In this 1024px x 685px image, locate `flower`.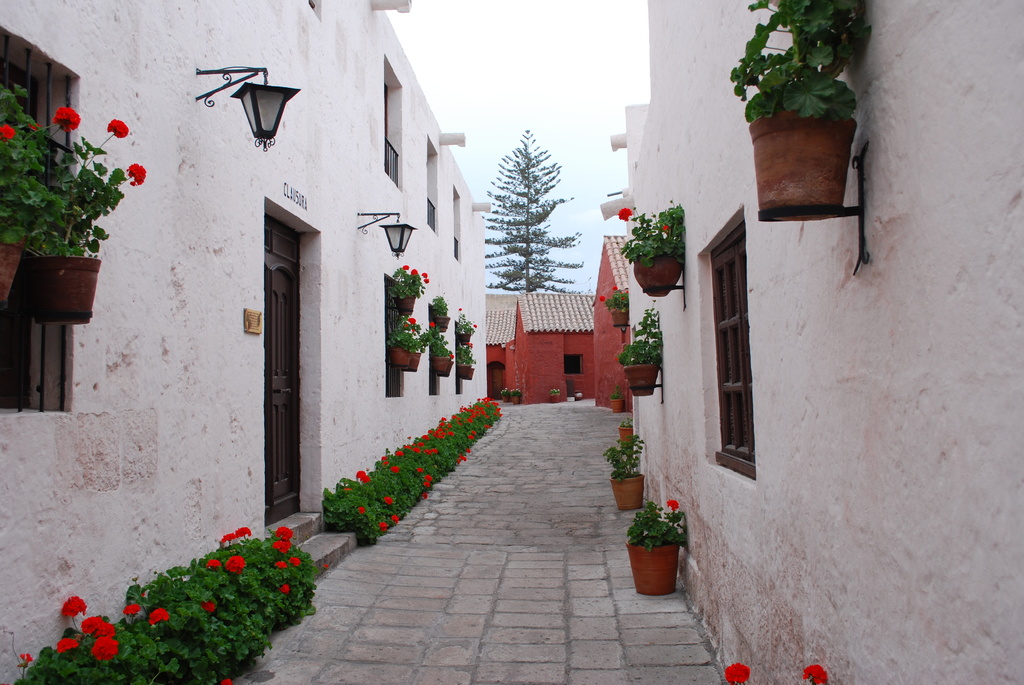
Bounding box: locate(0, 125, 14, 139).
